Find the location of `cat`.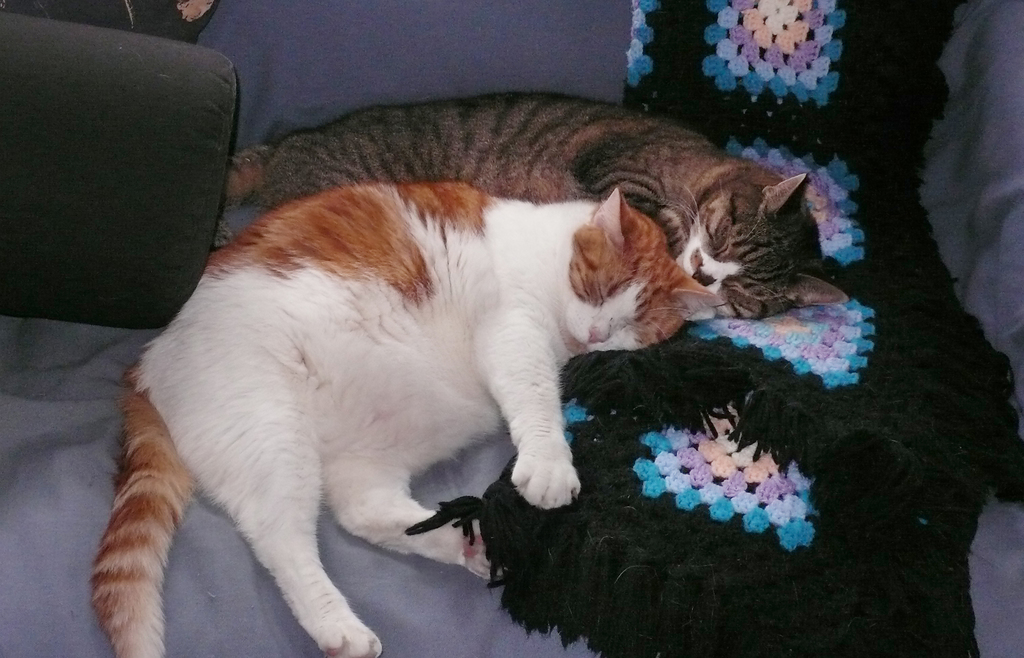
Location: box=[224, 92, 849, 323].
